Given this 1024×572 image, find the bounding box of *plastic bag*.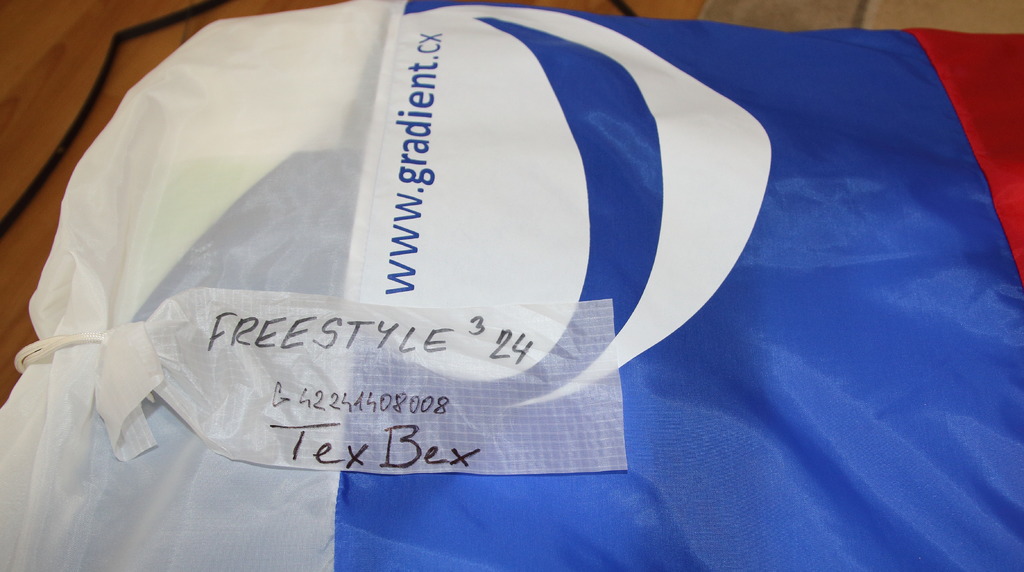
{"left": 85, "top": 283, "right": 636, "bottom": 498}.
